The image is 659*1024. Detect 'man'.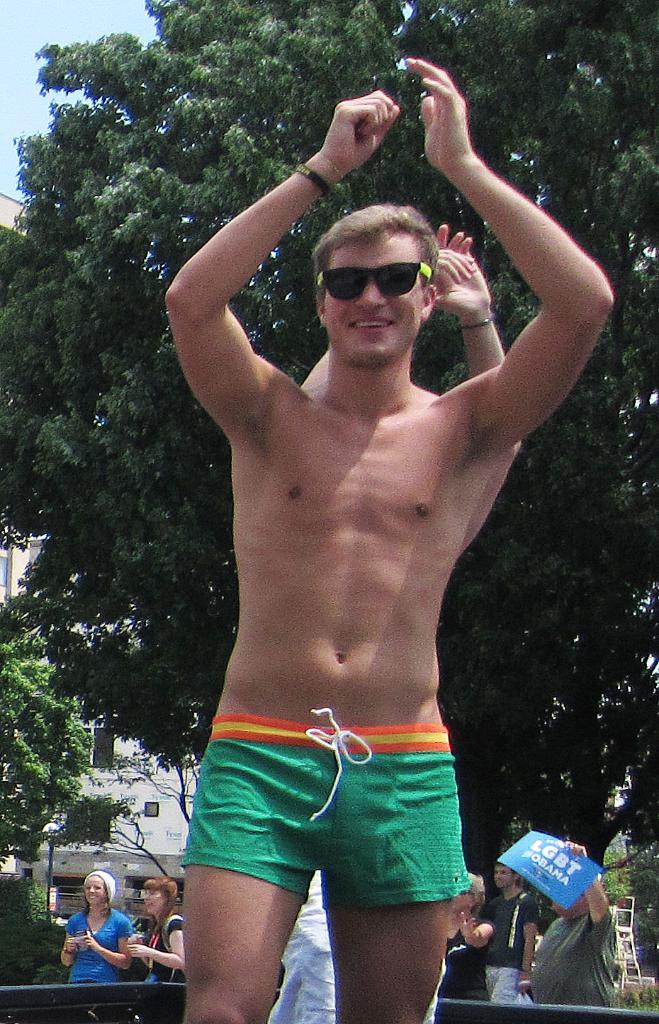
Detection: box=[170, 65, 602, 1019].
